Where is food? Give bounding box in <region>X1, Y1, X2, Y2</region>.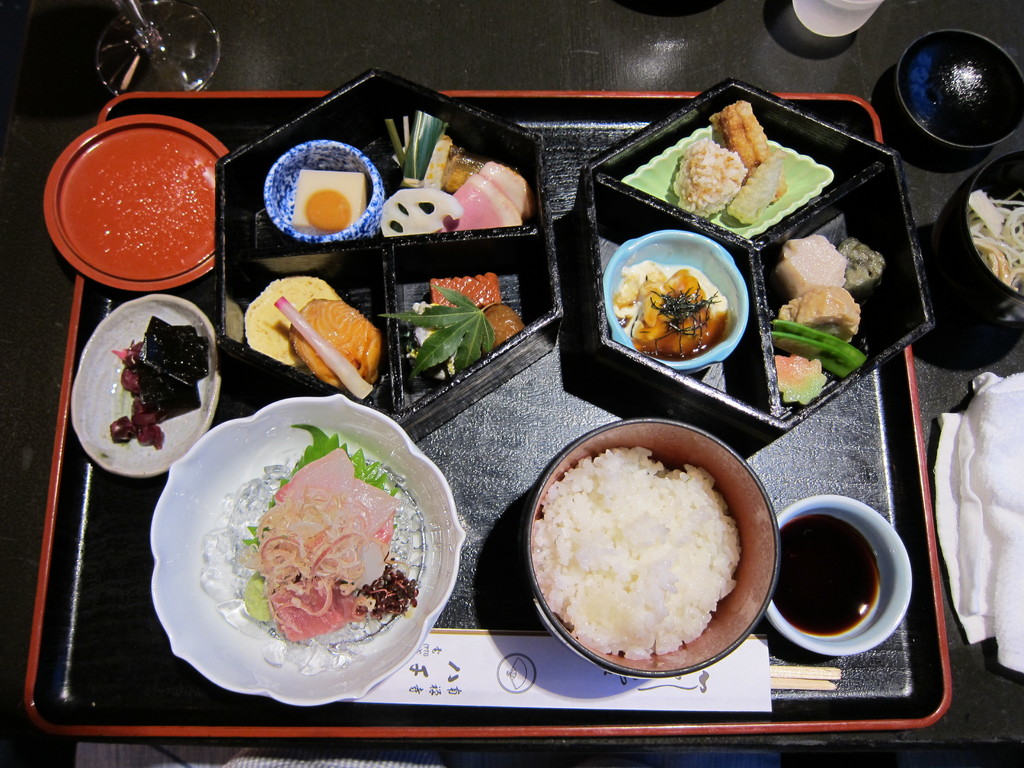
<region>303, 189, 351, 233</region>.
